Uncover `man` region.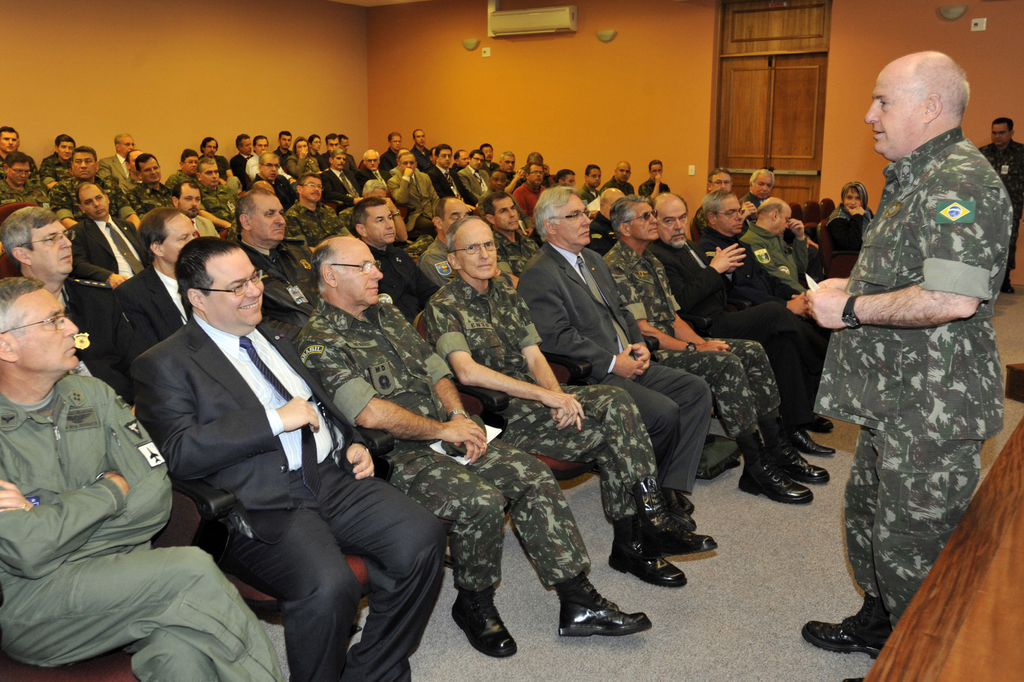
Uncovered: select_region(687, 186, 837, 430).
